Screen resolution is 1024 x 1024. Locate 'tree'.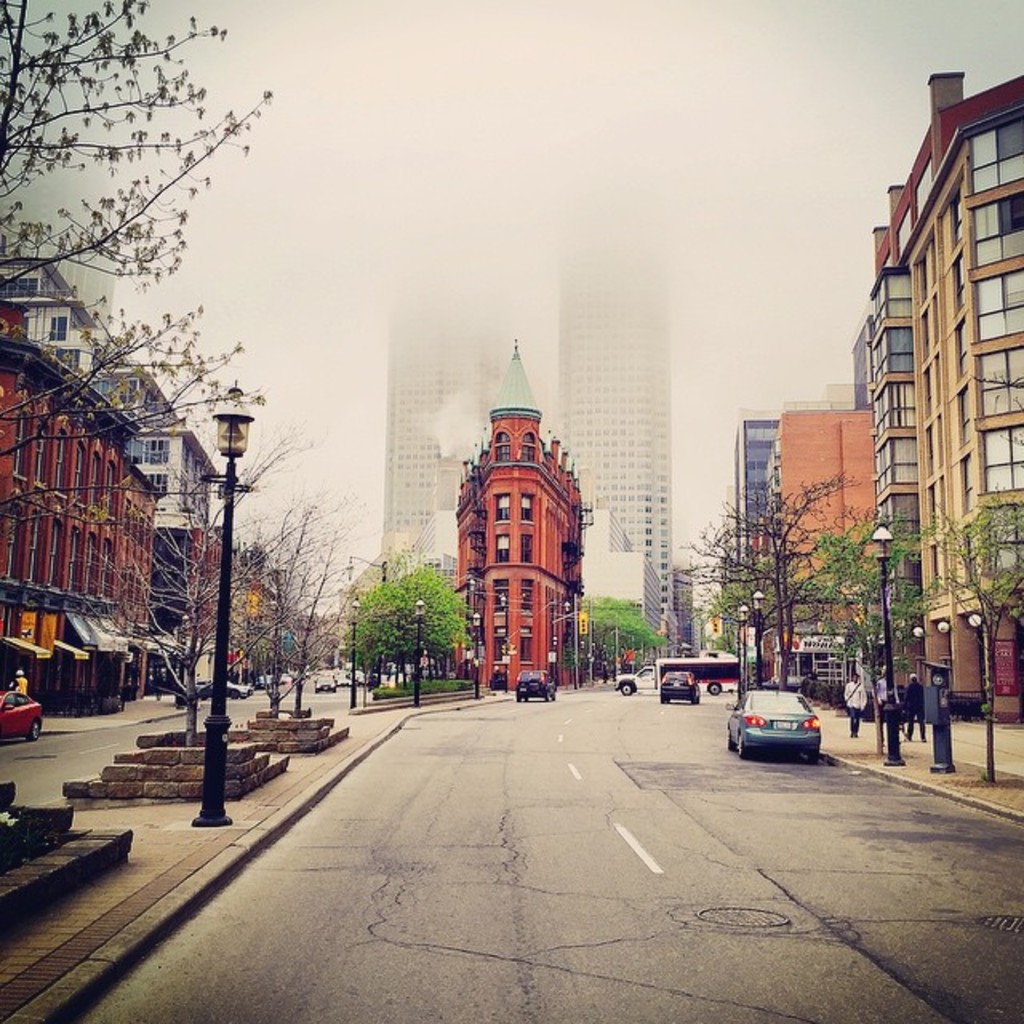
570, 595, 659, 690.
